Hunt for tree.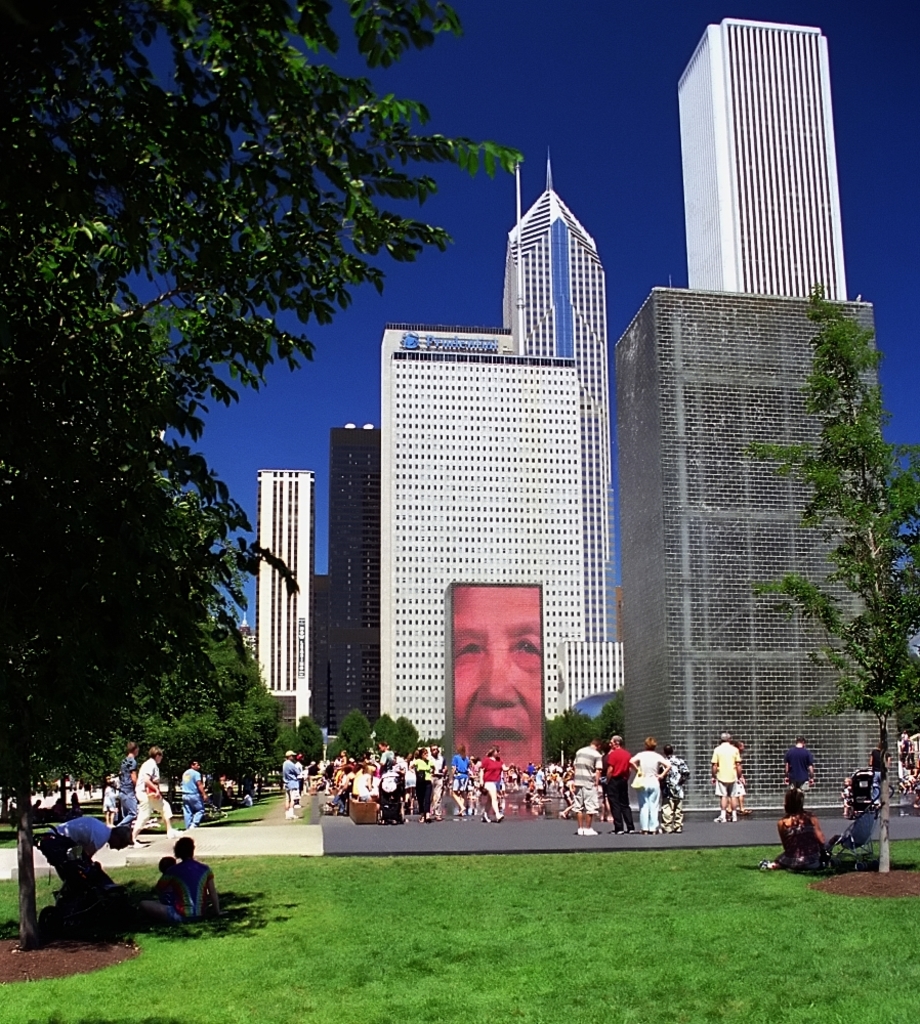
Hunted down at left=763, top=282, right=919, bottom=872.
